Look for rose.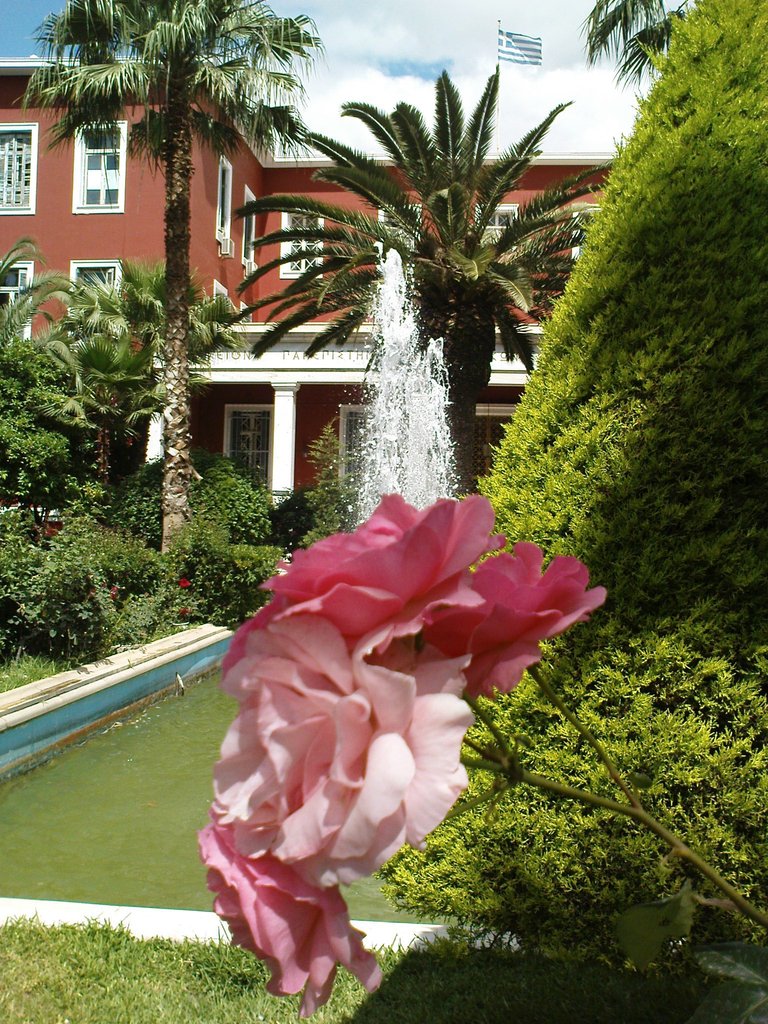
Found: rect(418, 538, 604, 696).
